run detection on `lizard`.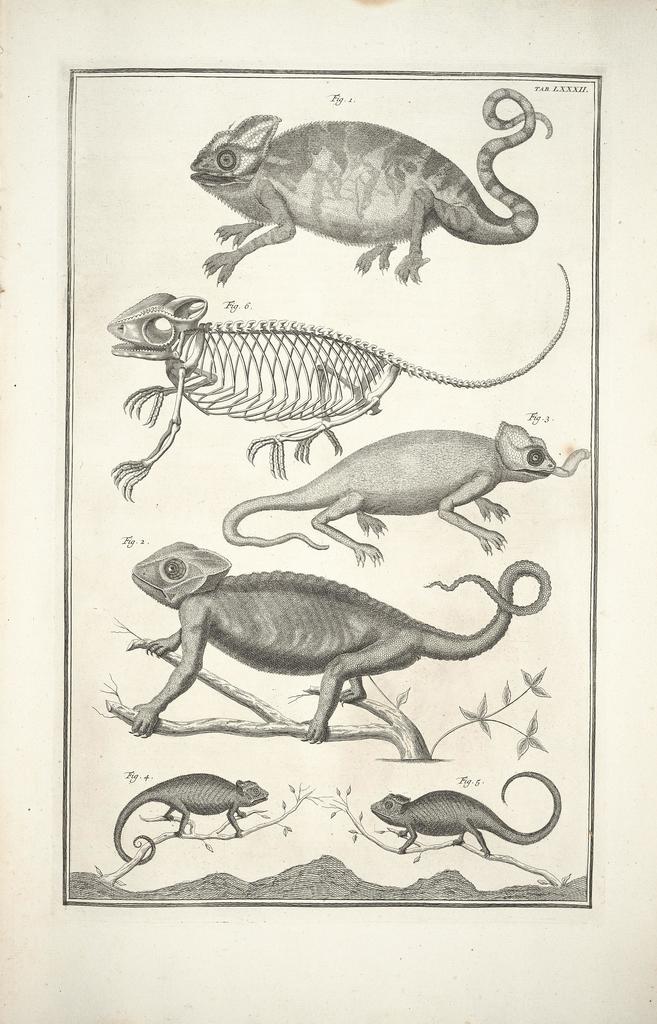
Result: 193:85:542:278.
